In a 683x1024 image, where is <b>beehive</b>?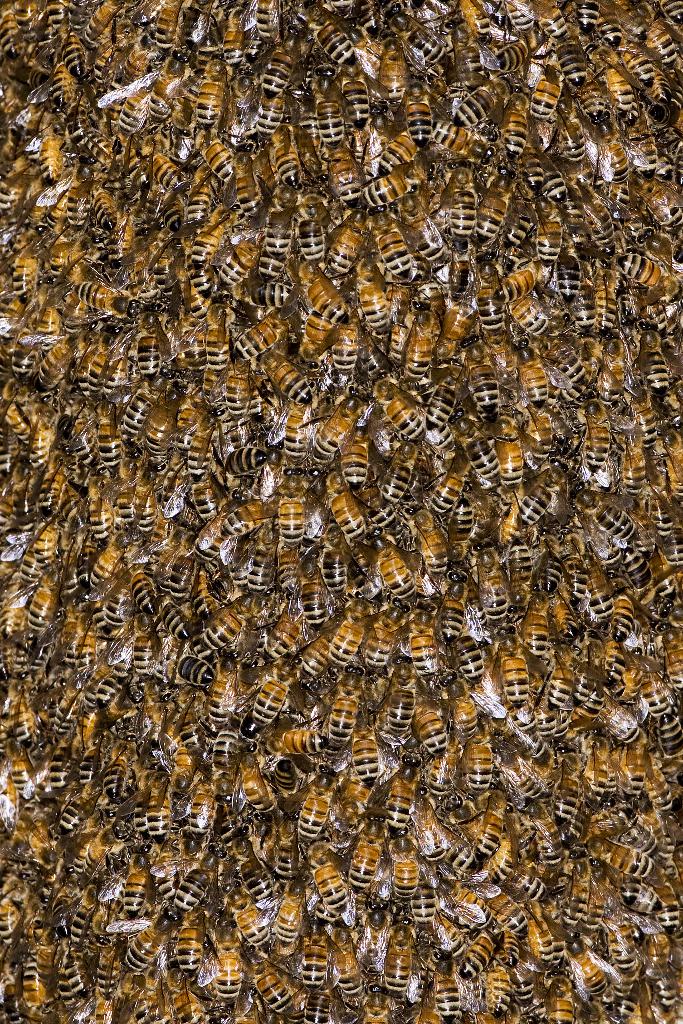
detection(61, 0, 679, 1023).
